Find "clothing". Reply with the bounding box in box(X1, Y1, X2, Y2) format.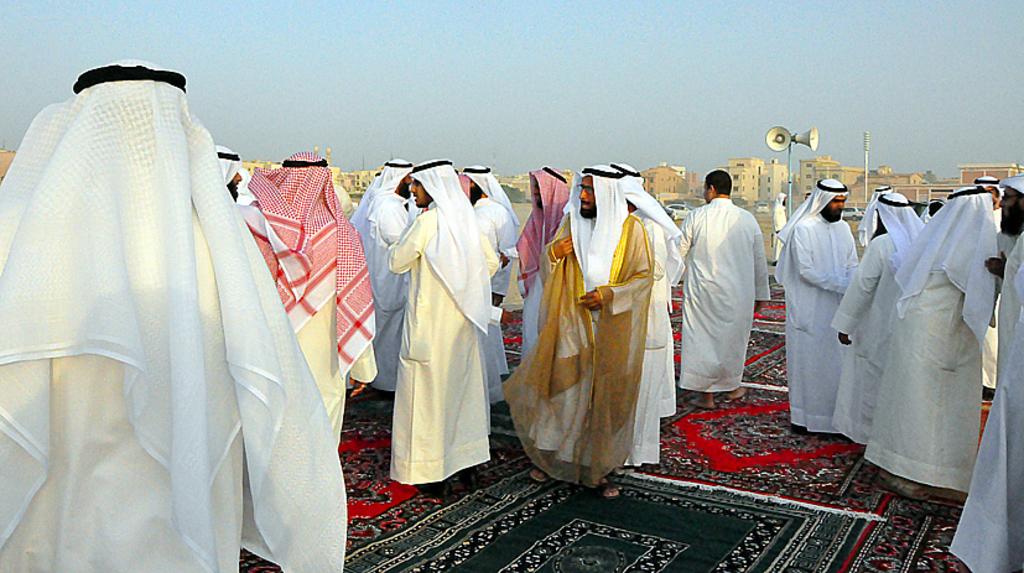
box(0, 61, 339, 572).
